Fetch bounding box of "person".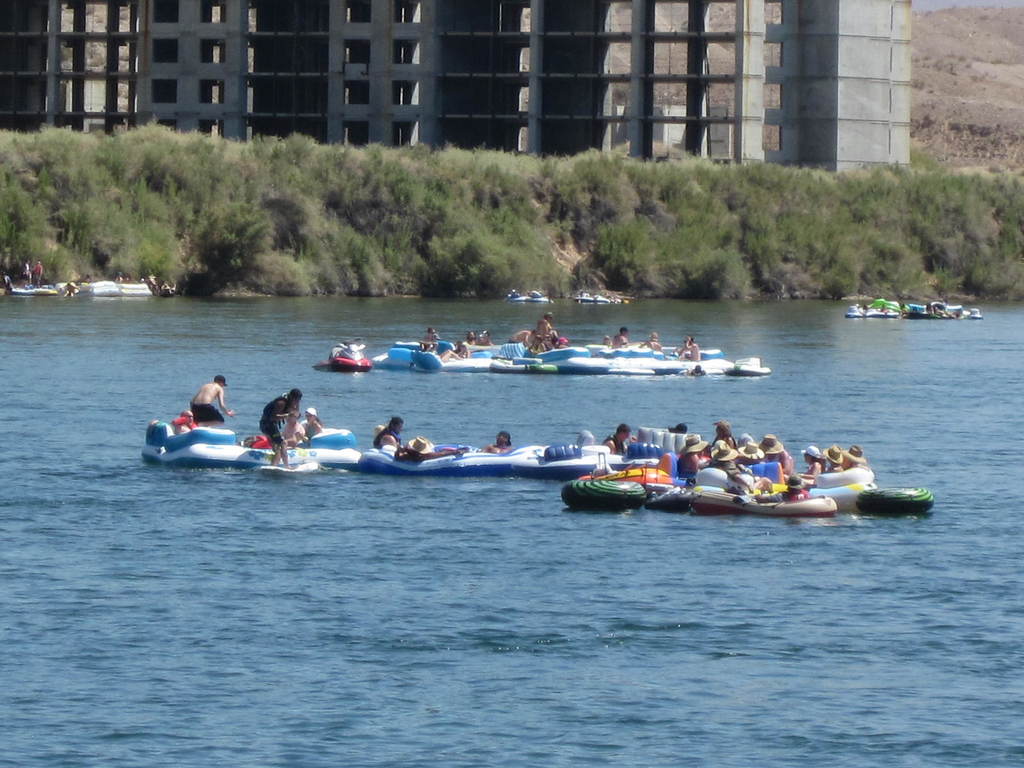
Bbox: x1=763, y1=434, x2=792, y2=481.
